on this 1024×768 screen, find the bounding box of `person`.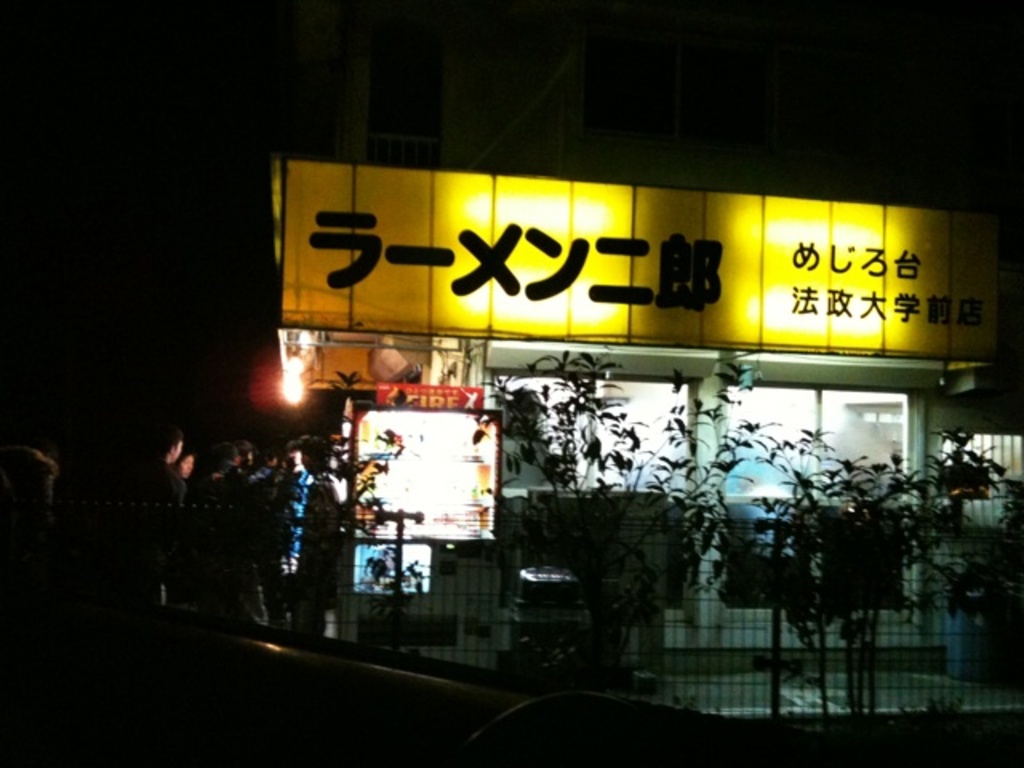
Bounding box: (left=286, top=426, right=365, bottom=651).
